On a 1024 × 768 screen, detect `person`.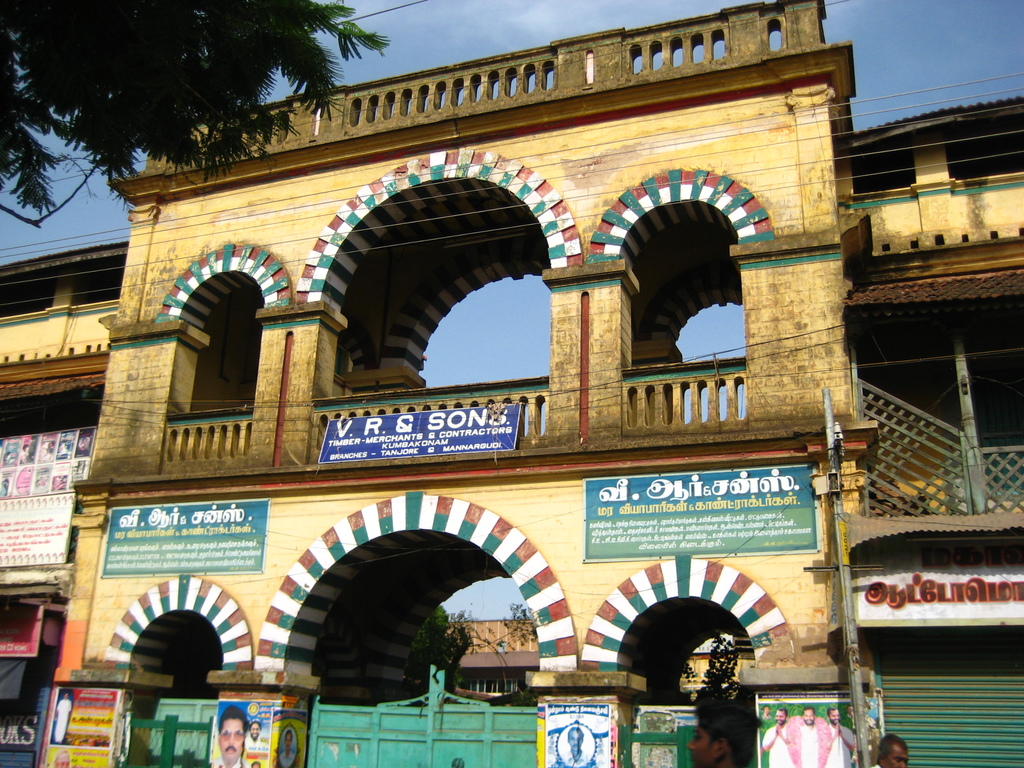
872,732,906,767.
